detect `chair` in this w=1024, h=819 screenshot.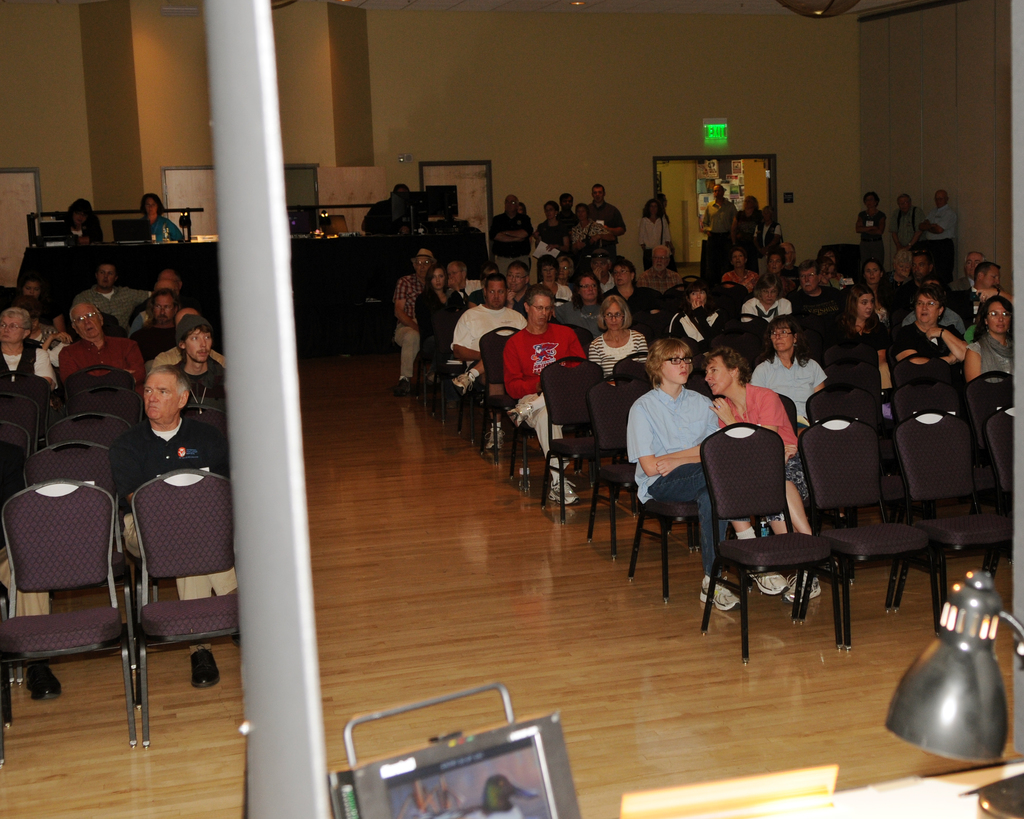
Detection: [left=504, top=377, right=547, bottom=488].
